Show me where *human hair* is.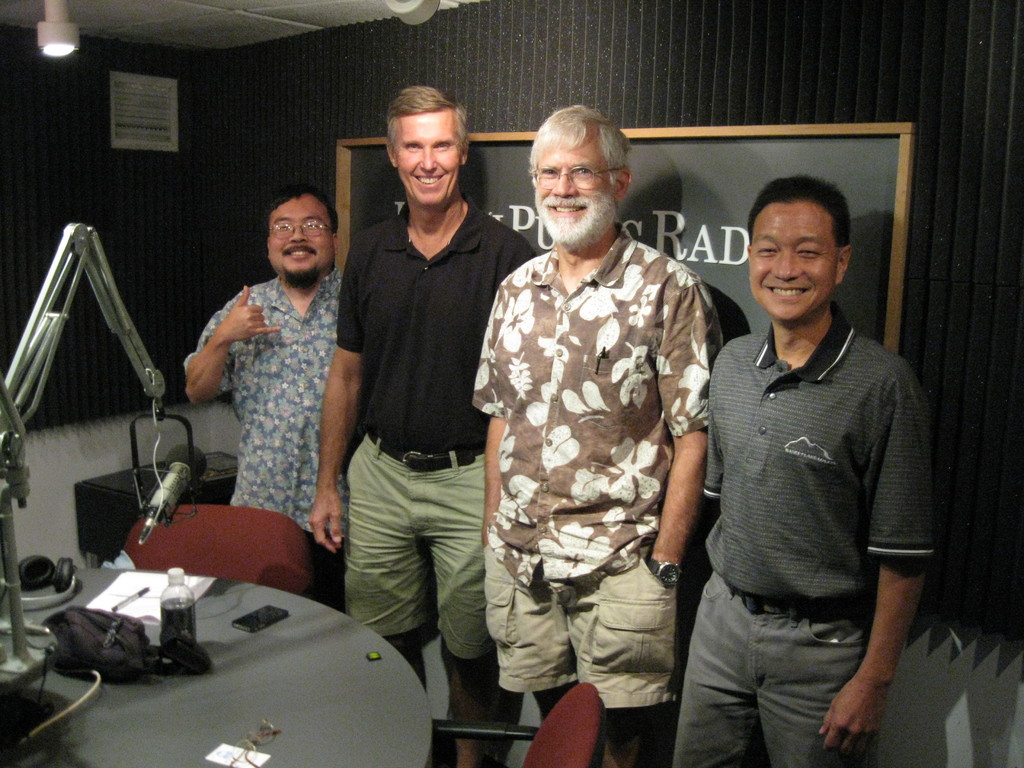
*human hair* is at (x1=384, y1=85, x2=472, y2=162).
